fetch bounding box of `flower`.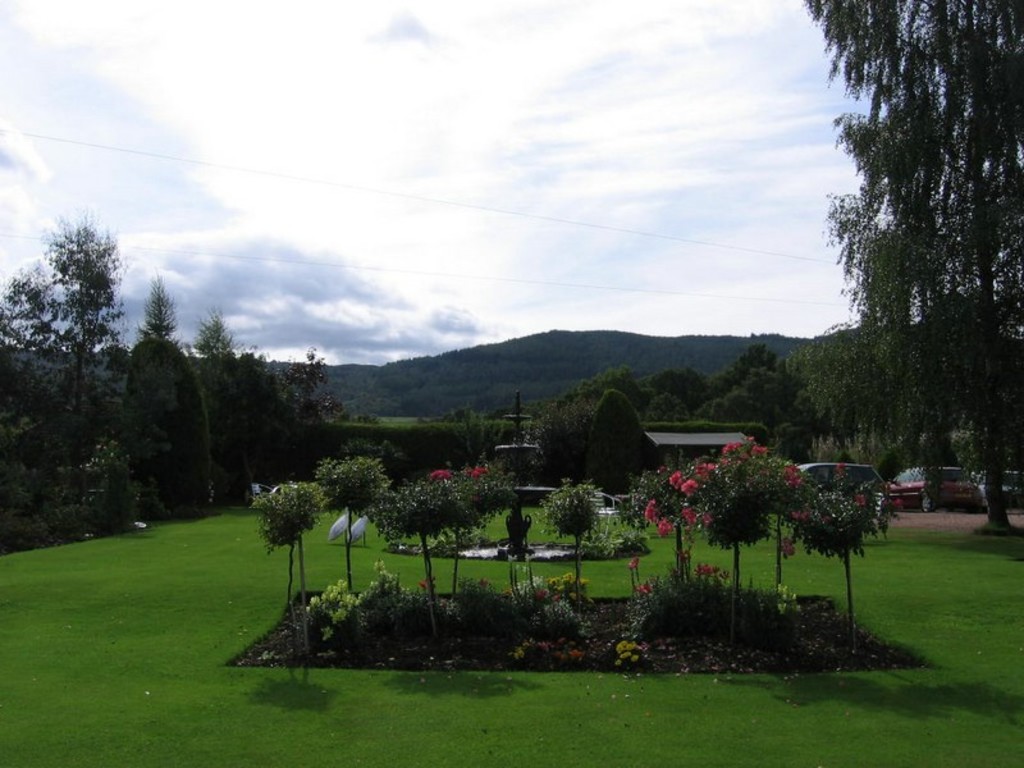
Bbox: [429, 467, 451, 479].
